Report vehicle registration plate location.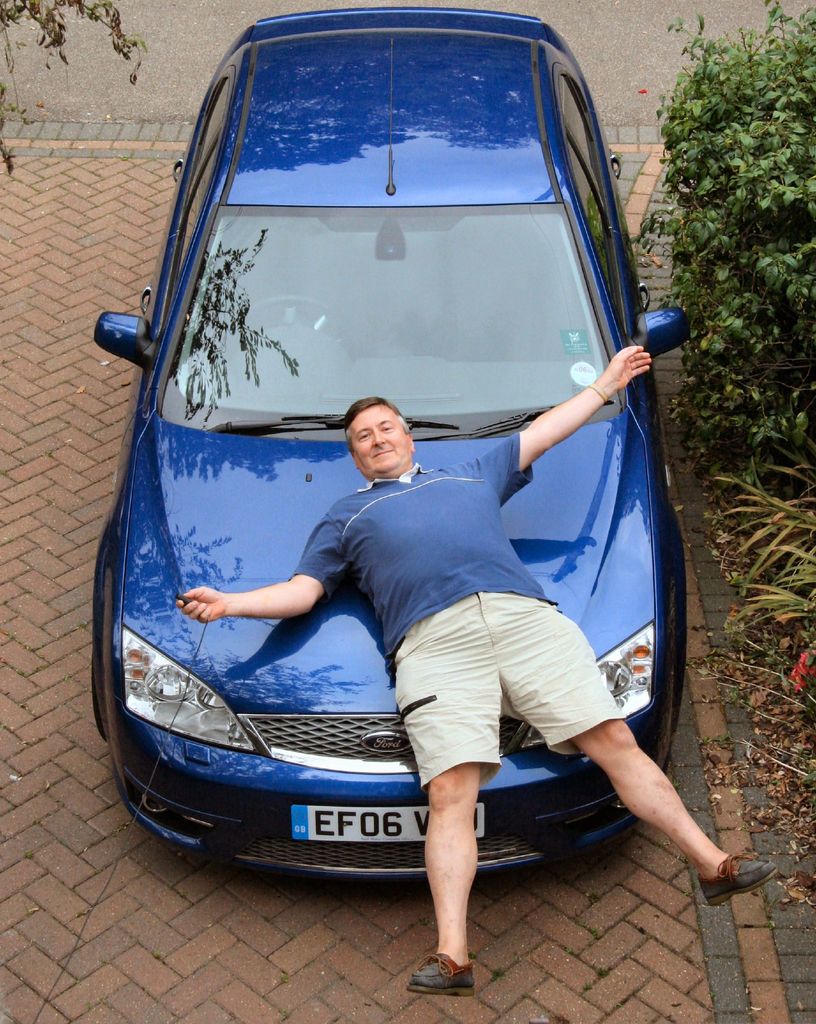
Report: rect(289, 804, 486, 844).
